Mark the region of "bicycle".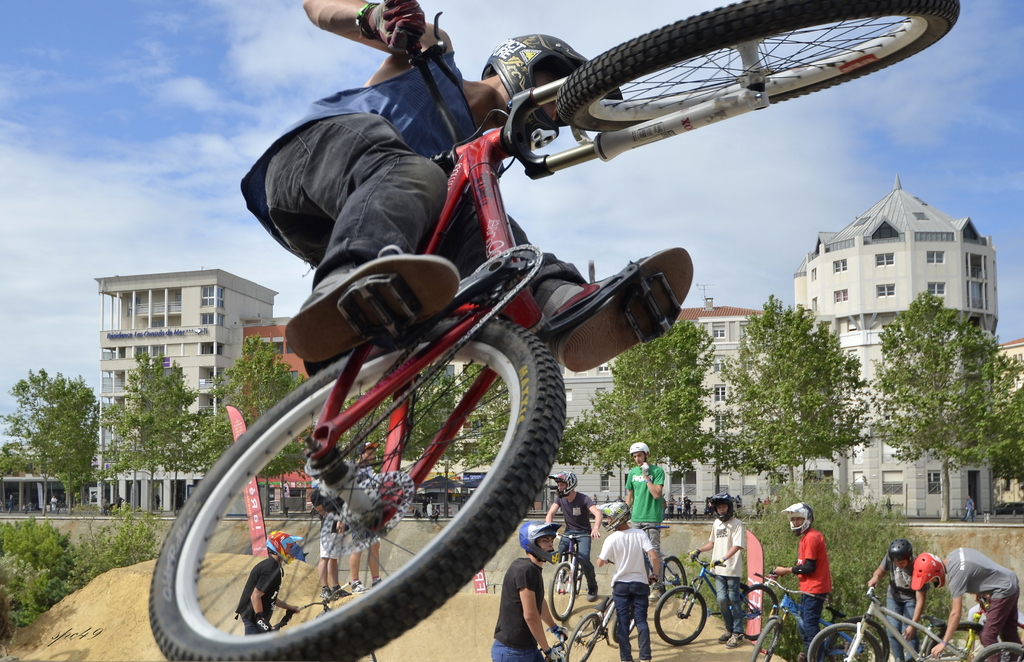
Region: <box>562,599,641,661</box>.
